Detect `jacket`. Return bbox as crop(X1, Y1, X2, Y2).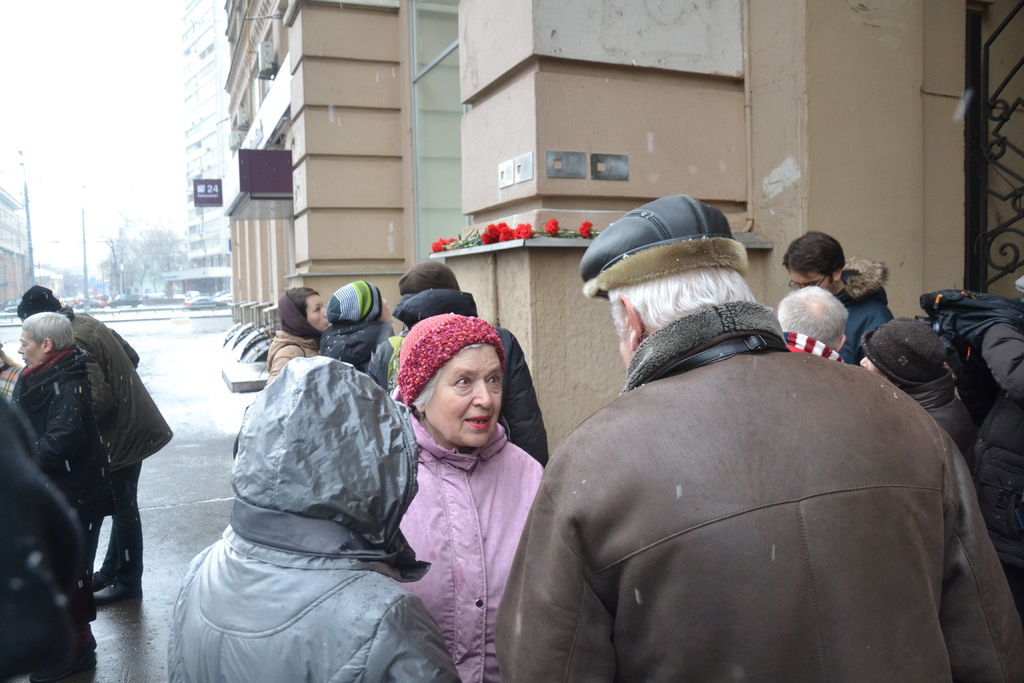
crop(165, 353, 465, 682).
